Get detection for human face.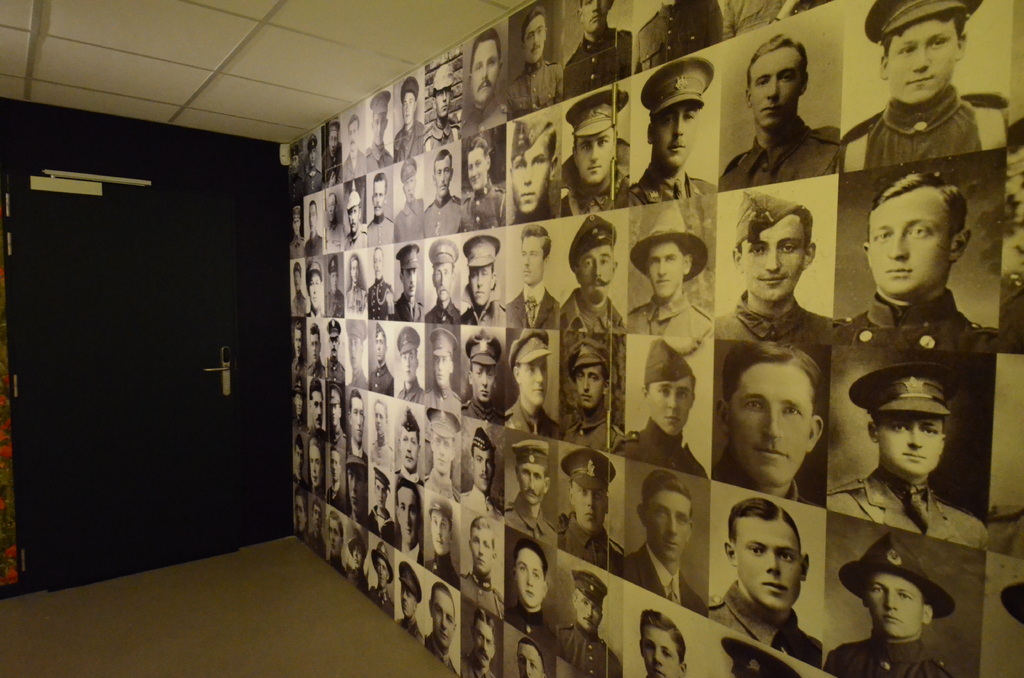
Detection: l=573, t=367, r=604, b=410.
